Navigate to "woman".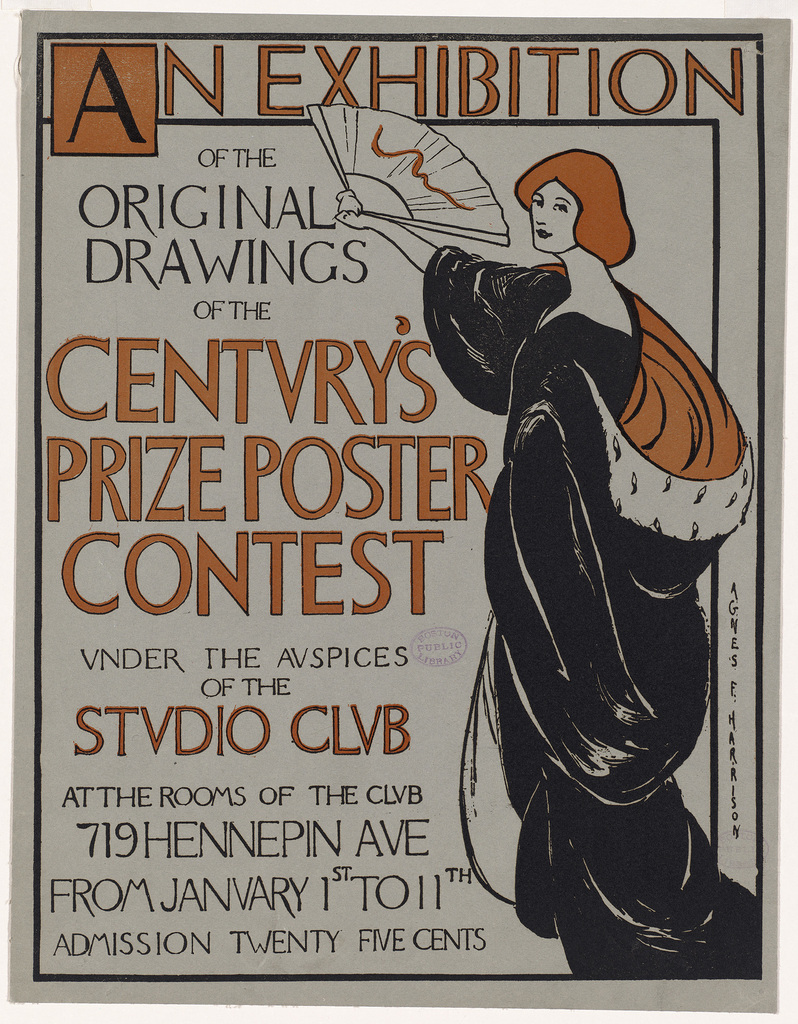
Navigation target: (x1=406, y1=88, x2=748, y2=971).
